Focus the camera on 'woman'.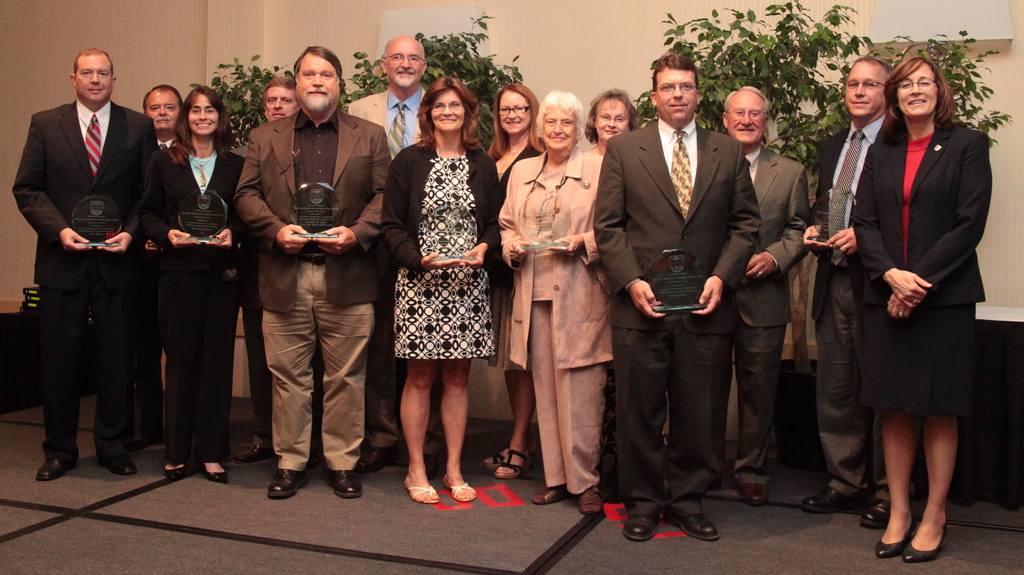
Focus region: (left=472, top=69, right=543, bottom=488).
